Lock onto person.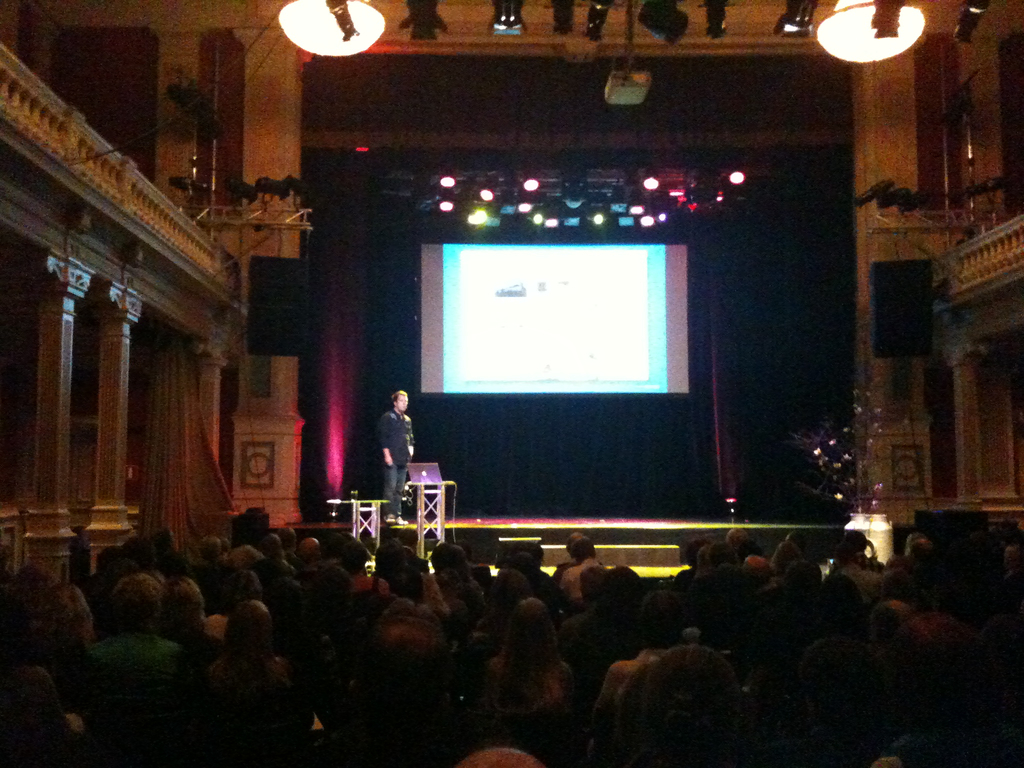
Locked: box=[364, 381, 420, 515].
